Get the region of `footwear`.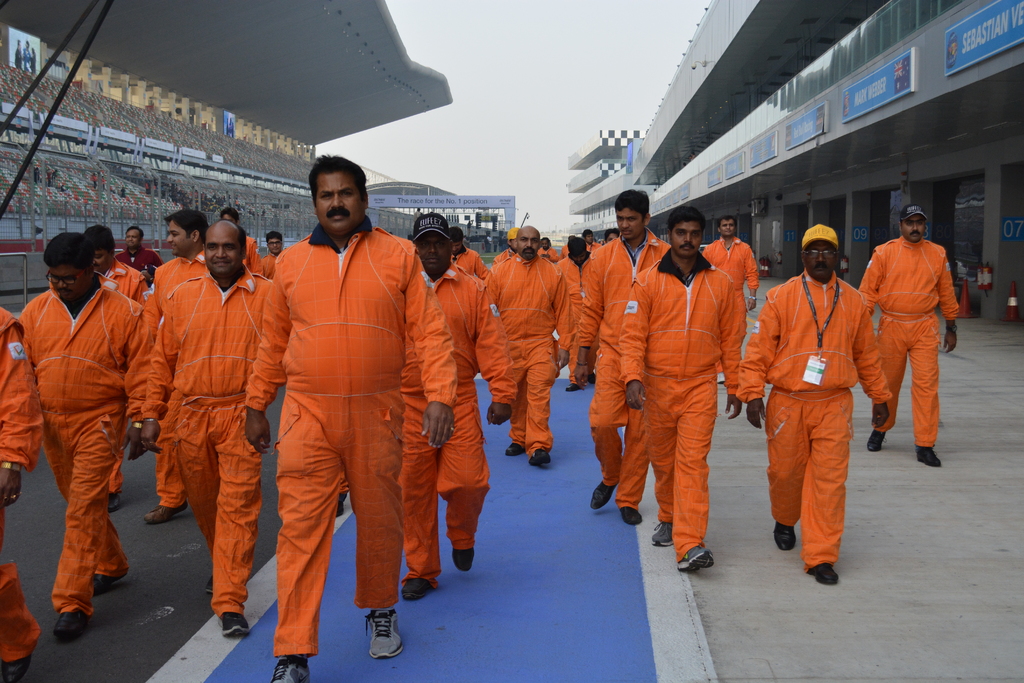
rect(808, 565, 840, 588).
